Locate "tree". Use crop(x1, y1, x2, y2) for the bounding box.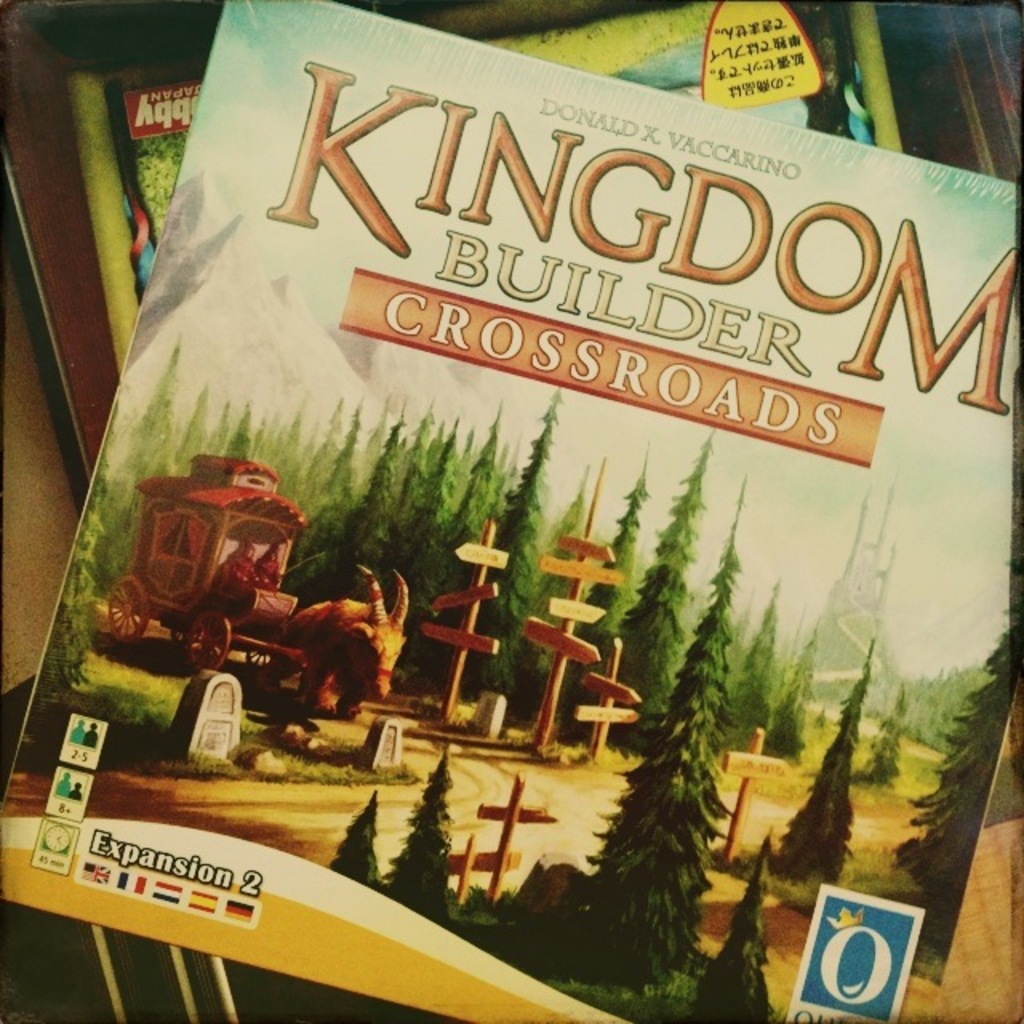
crop(573, 464, 752, 982).
